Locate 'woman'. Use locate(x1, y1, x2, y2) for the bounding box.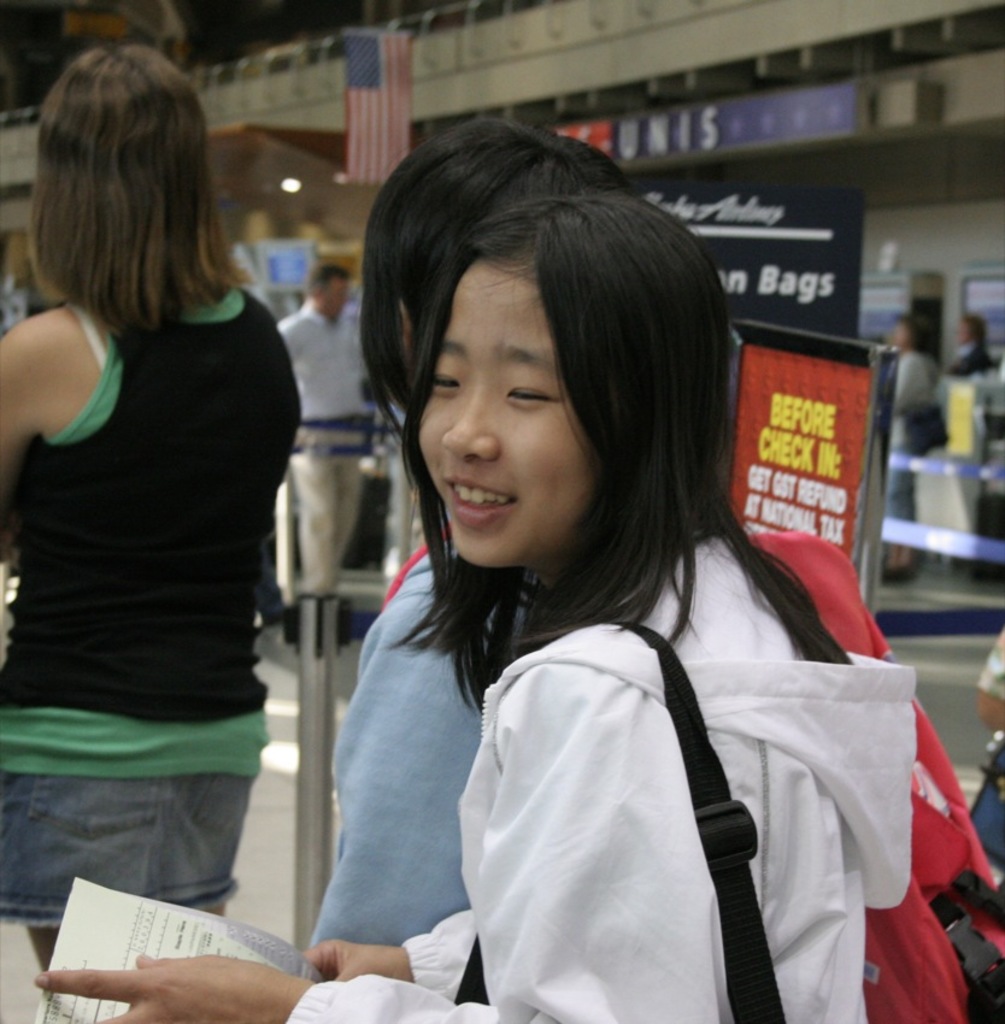
locate(0, 41, 301, 977).
